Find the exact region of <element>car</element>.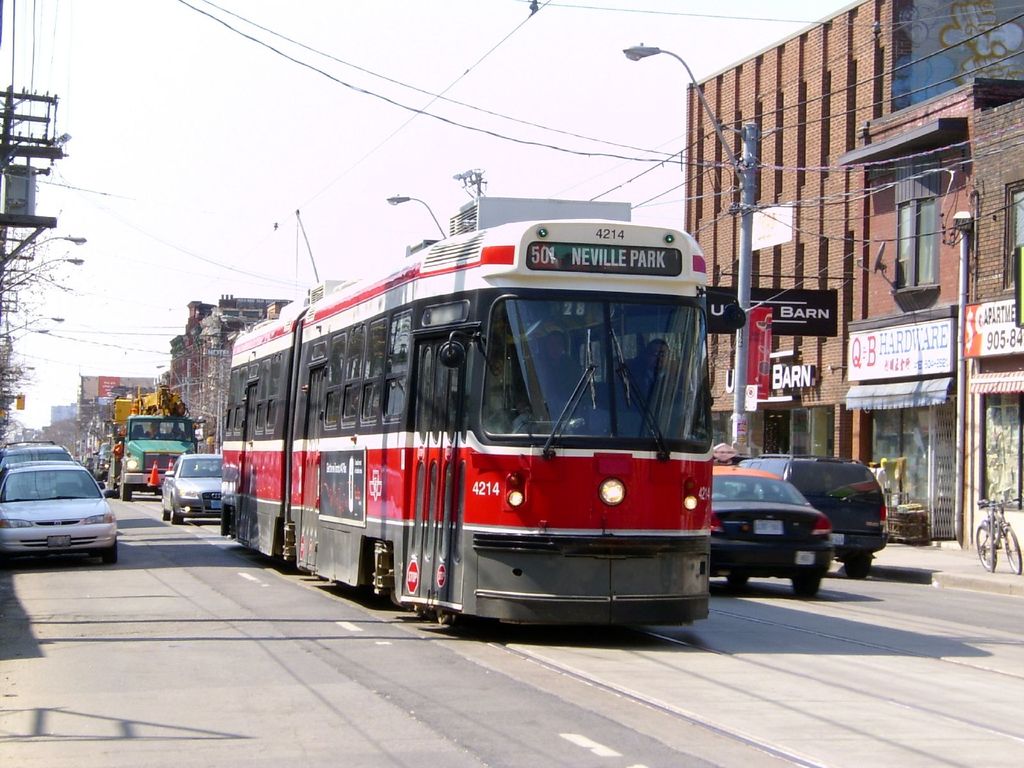
Exact region: (161, 452, 227, 522).
